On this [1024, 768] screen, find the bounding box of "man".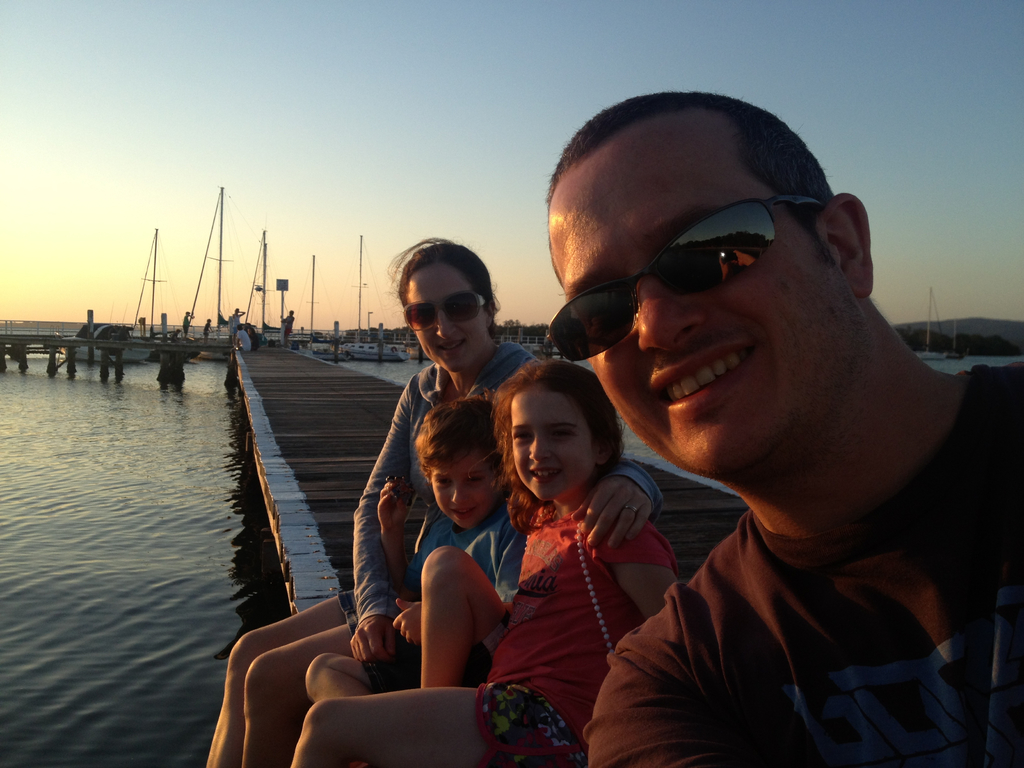
Bounding box: bbox(456, 89, 1010, 767).
